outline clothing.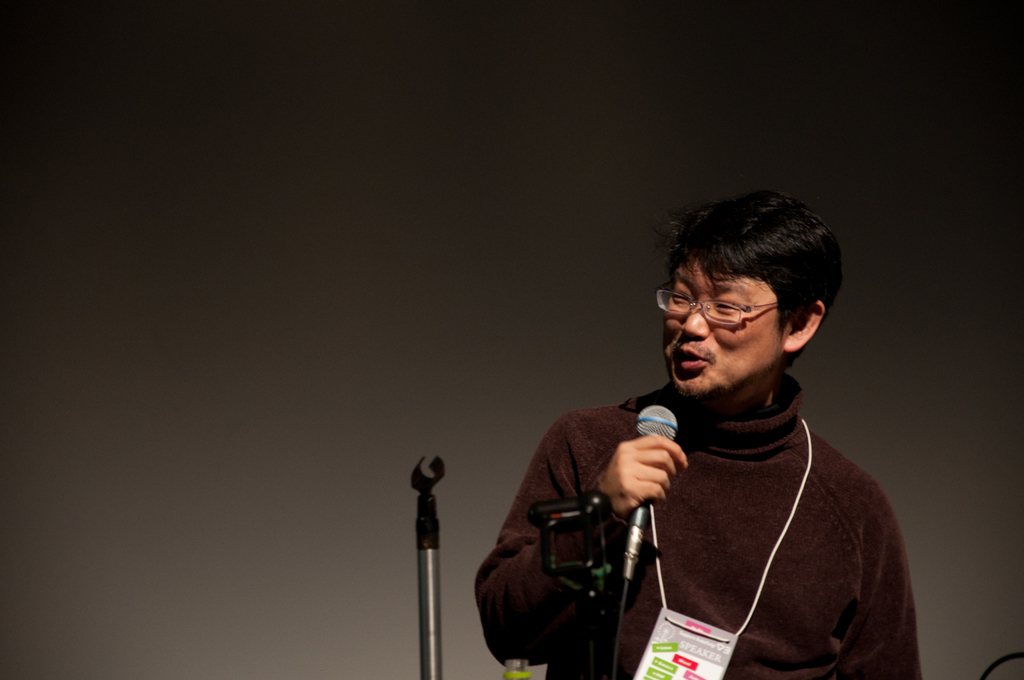
Outline: x1=503, y1=334, x2=909, y2=674.
